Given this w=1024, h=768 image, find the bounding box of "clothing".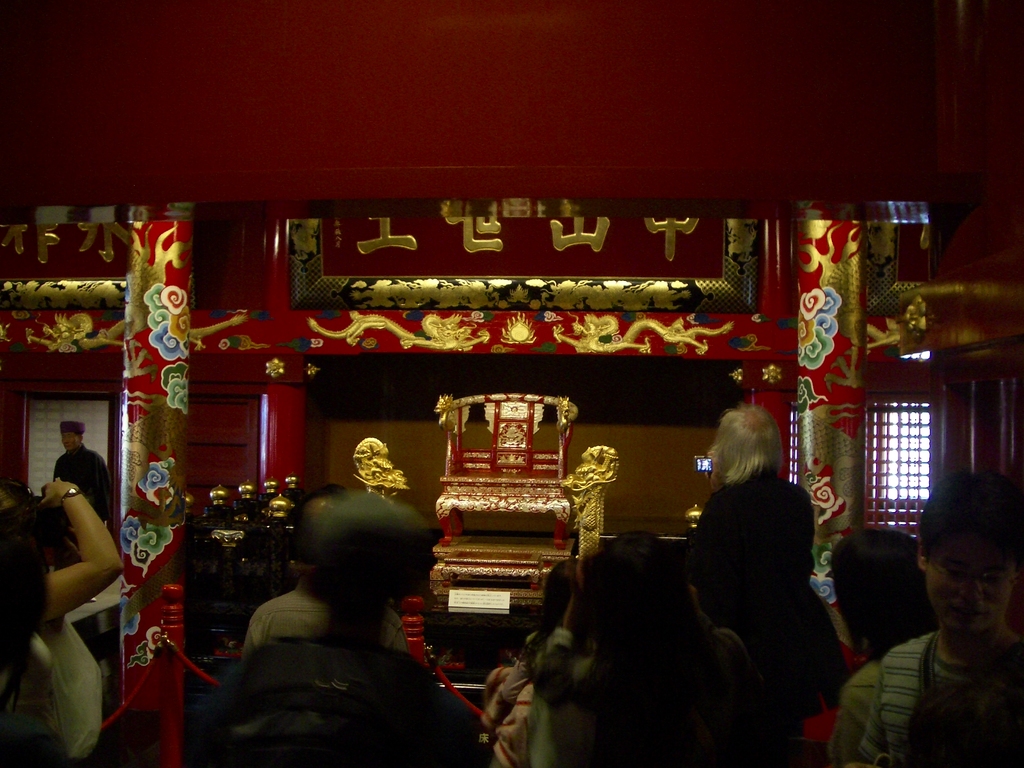
[245, 590, 431, 730].
